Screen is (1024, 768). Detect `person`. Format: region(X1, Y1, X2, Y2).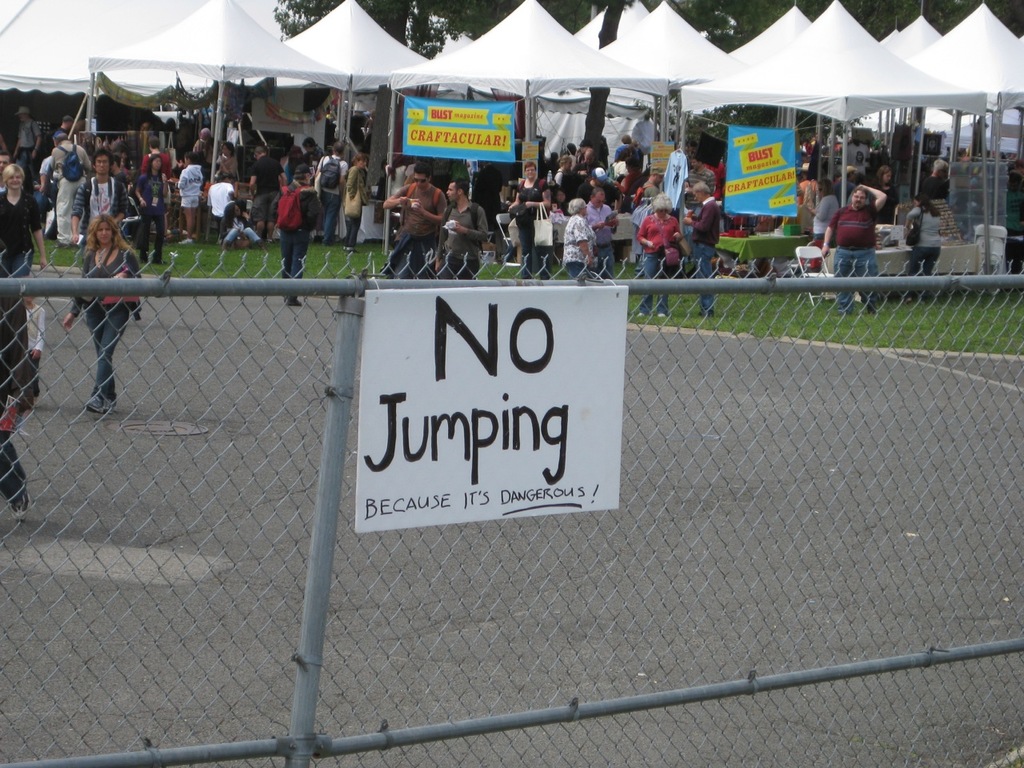
region(630, 192, 689, 318).
